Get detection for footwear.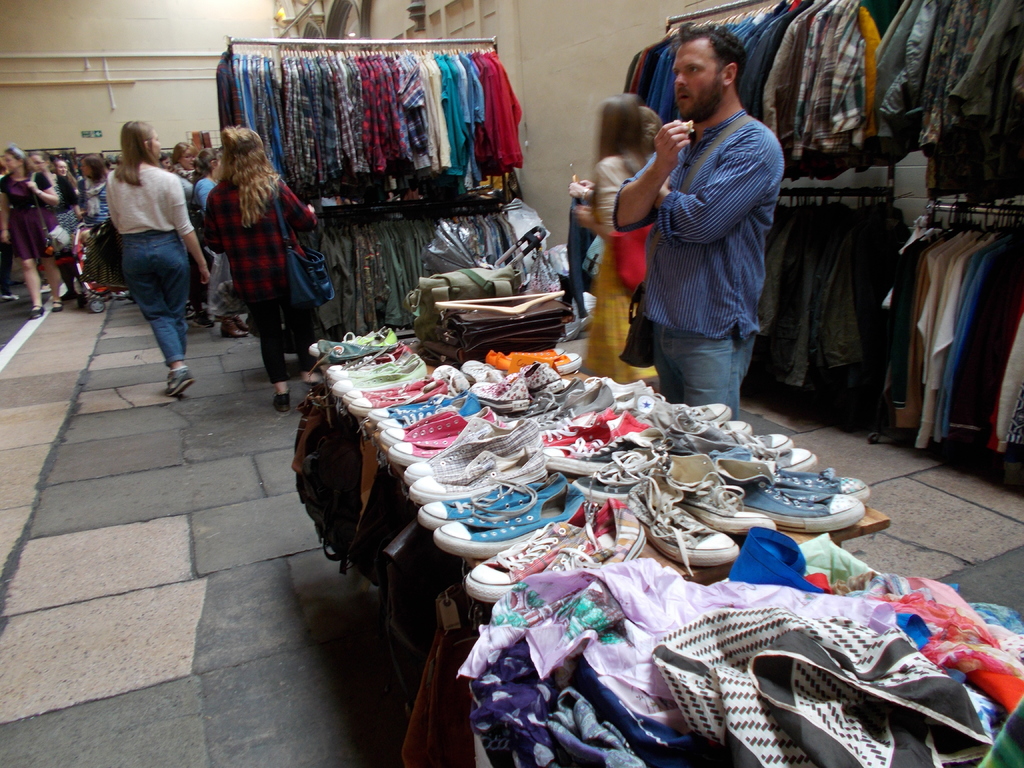
Detection: bbox=(55, 295, 61, 312).
